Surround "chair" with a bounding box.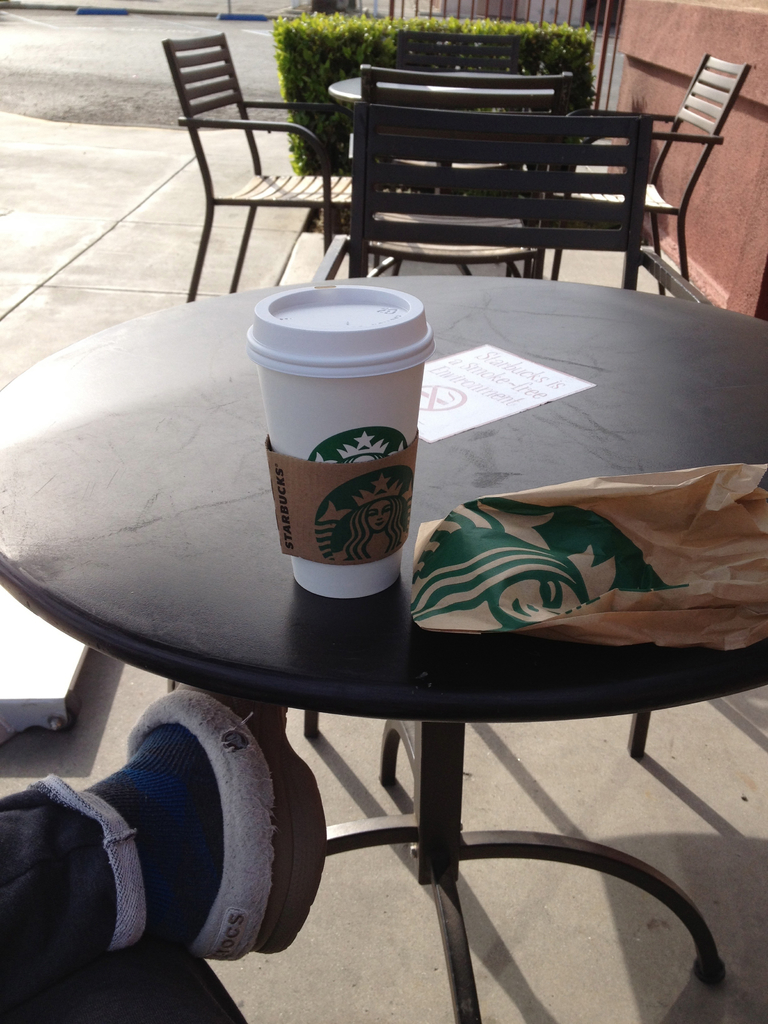
(x1=392, y1=29, x2=527, y2=198).
